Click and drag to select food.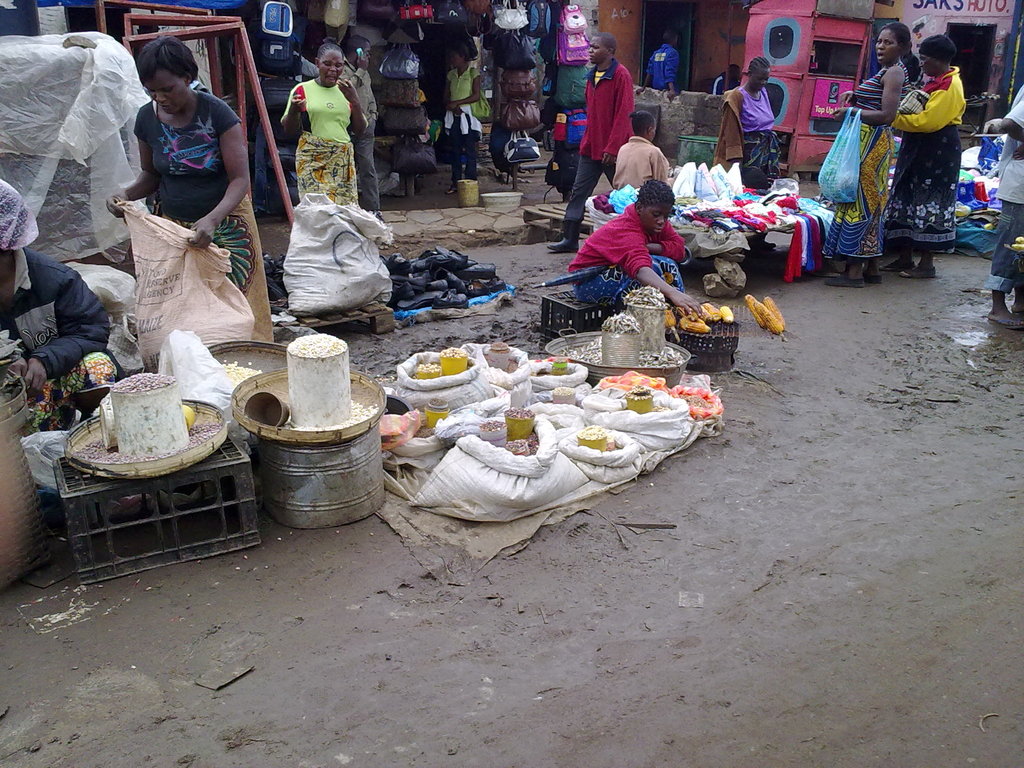
Selection: <region>480, 407, 538, 455</region>.
